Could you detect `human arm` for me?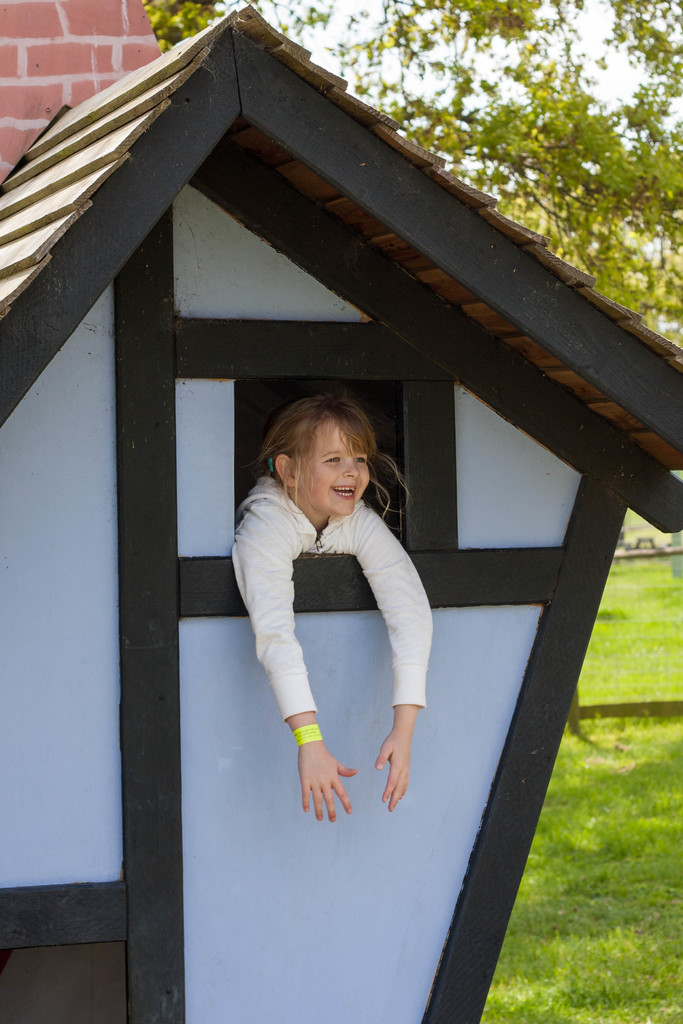
Detection result: [left=347, top=497, right=433, bottom=812].
